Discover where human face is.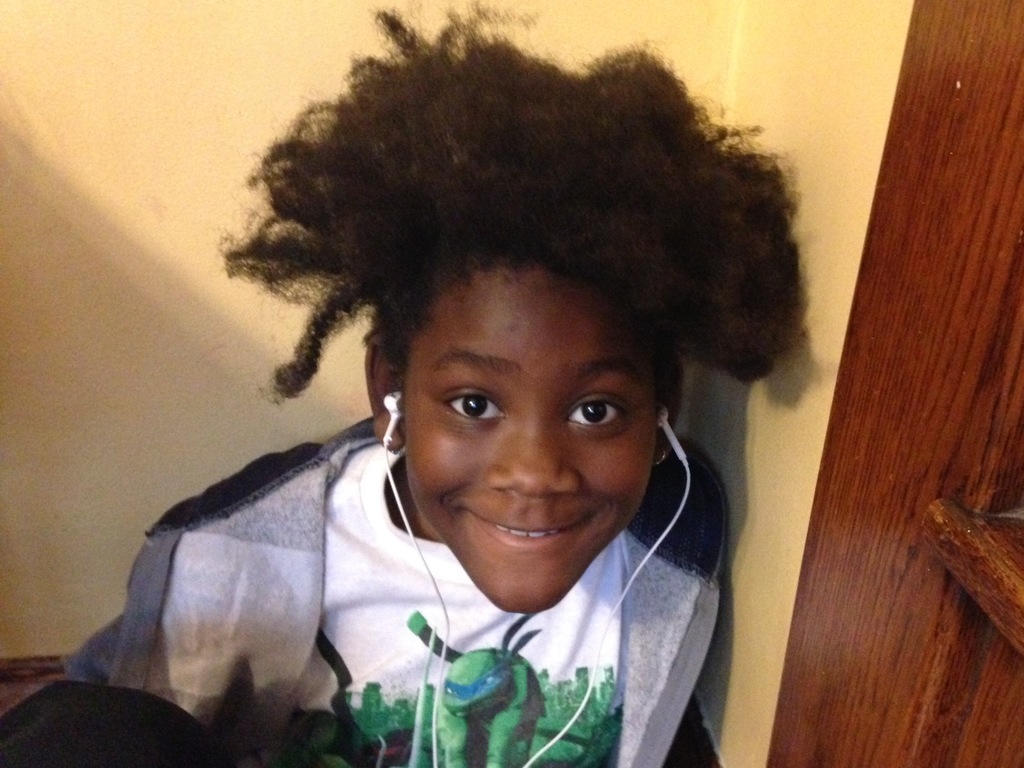
Discovered at [403, 269, 655, 614].
